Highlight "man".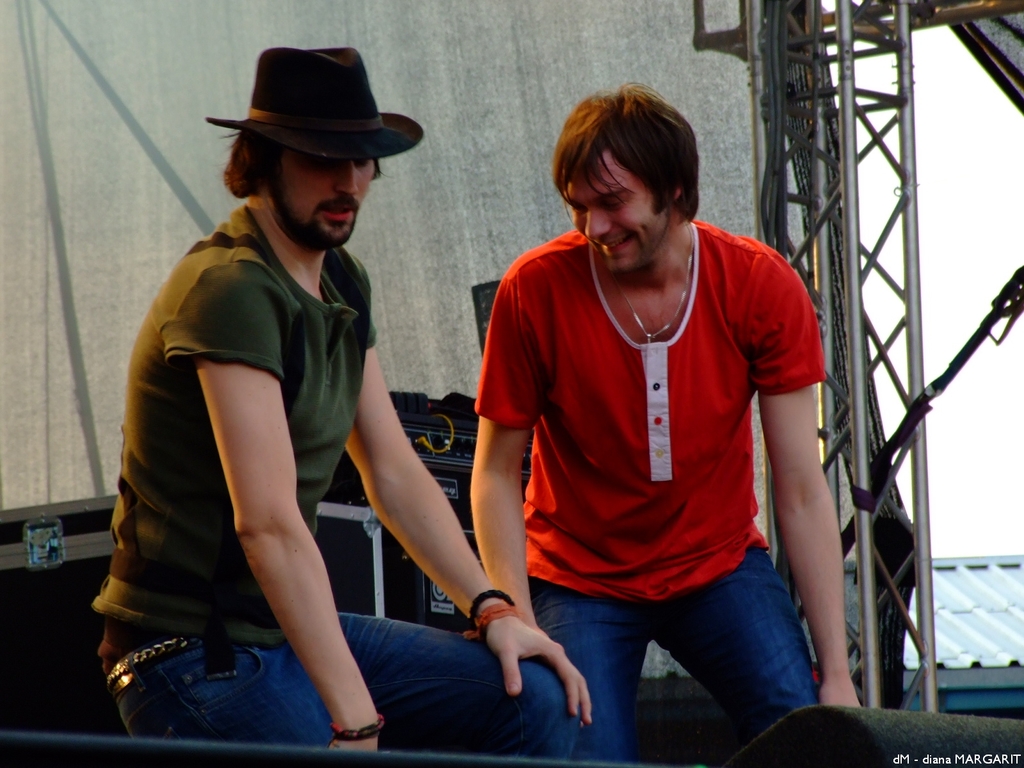
Highlighted region: <bbox>87, 44, 503, 756</bbox>.
